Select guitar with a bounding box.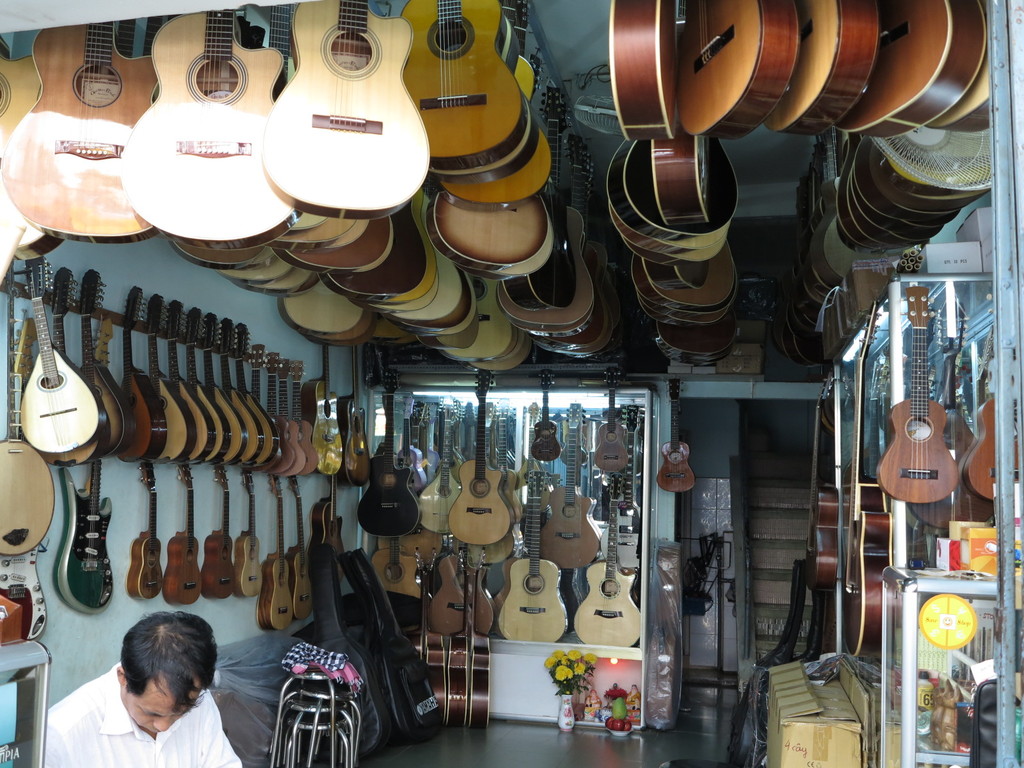
[x1=55, y1=450, x2=115, y2=617].
